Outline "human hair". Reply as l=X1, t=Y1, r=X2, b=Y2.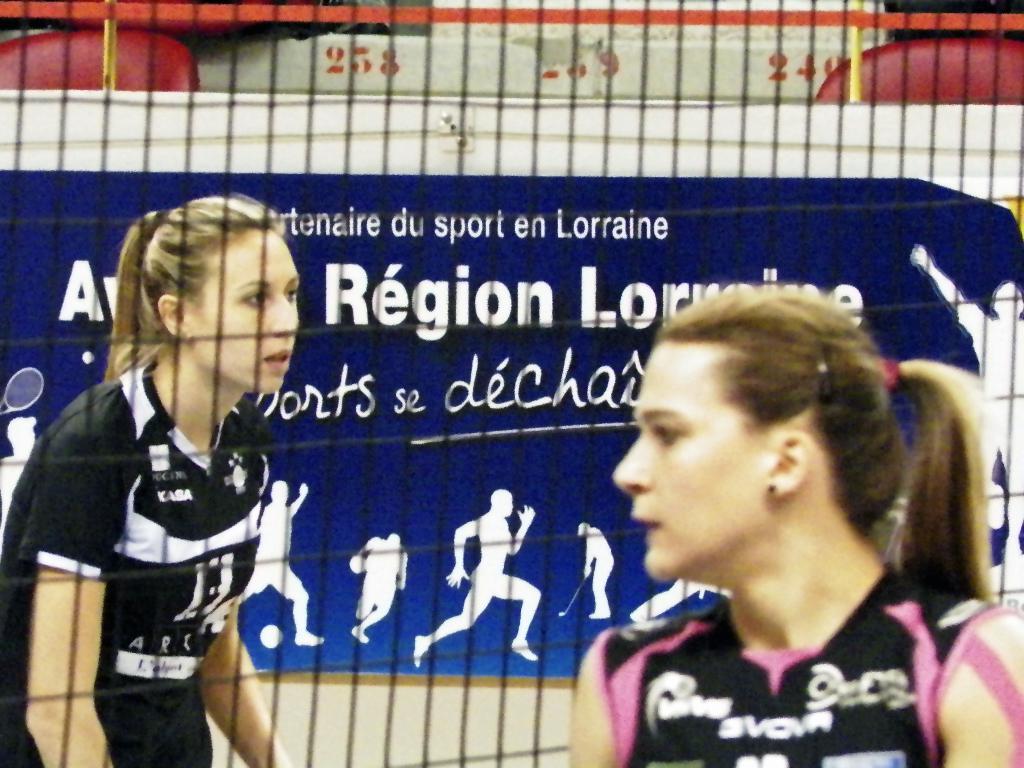
l=102, t=196, r=283, b=384.
